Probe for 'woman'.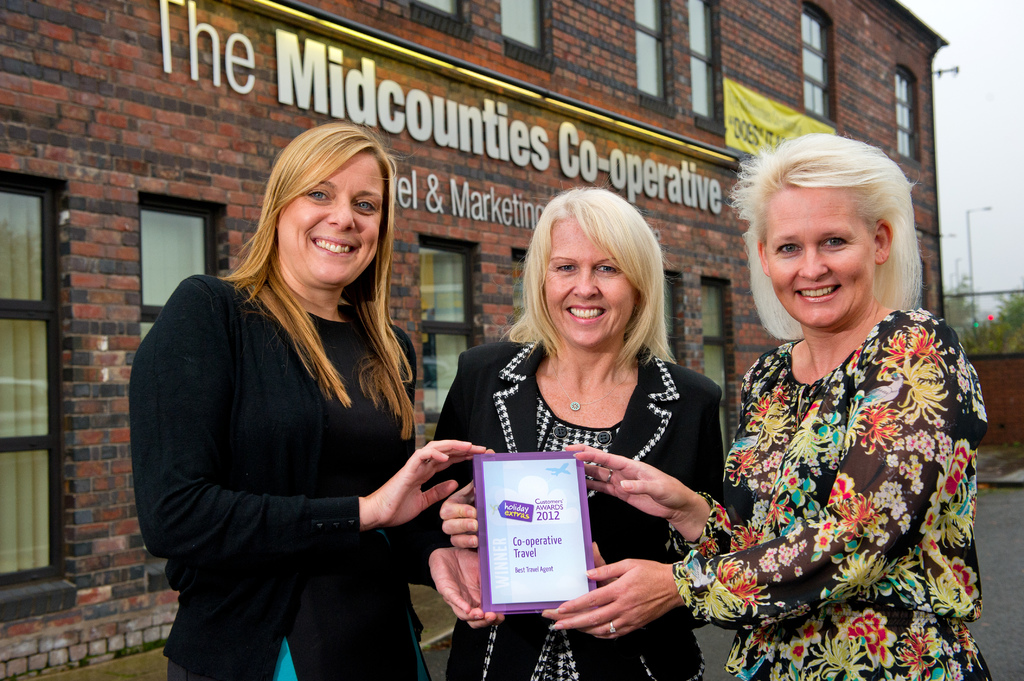
Probe result: {"left": 545, "top": 133, "right": 1001, "bottom": 680}.
